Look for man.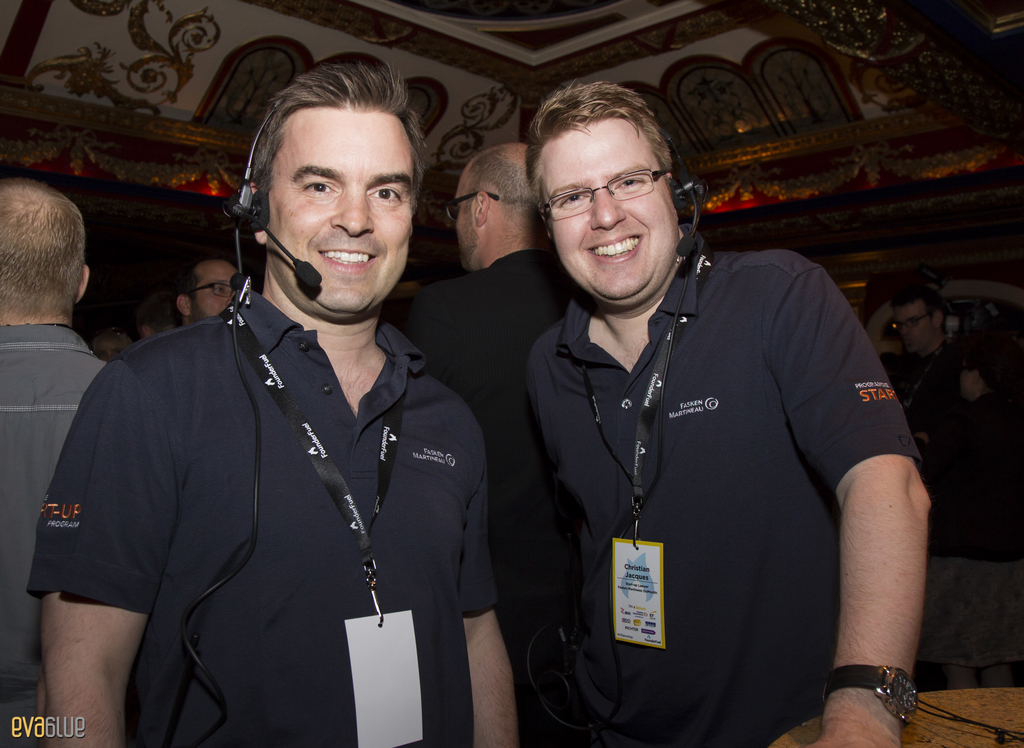
Found: detection(398, 134, 569, 408).
